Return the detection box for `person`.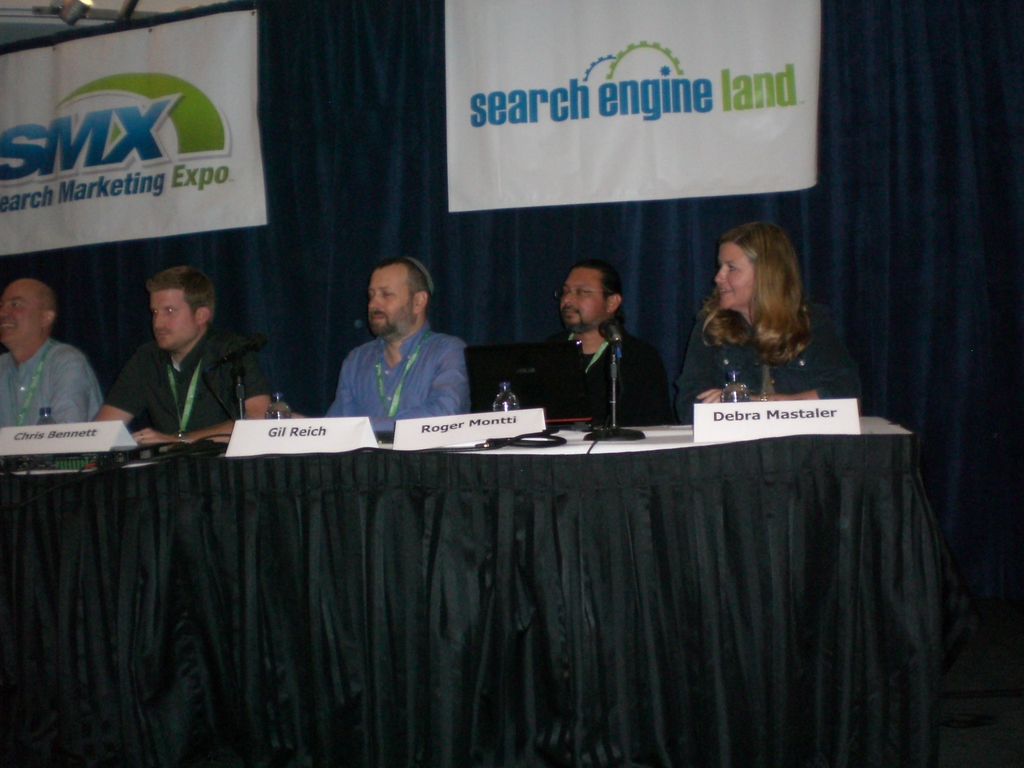
detection(679, 213, 866, 412).
